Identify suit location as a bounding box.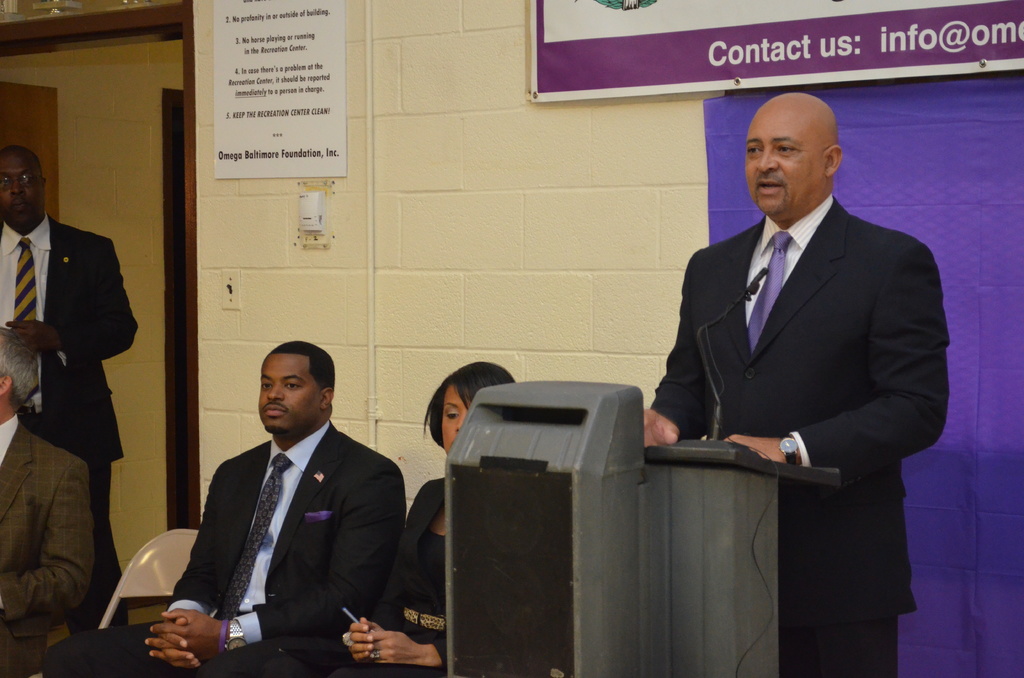
Rect(38, 417, 410, 677).
